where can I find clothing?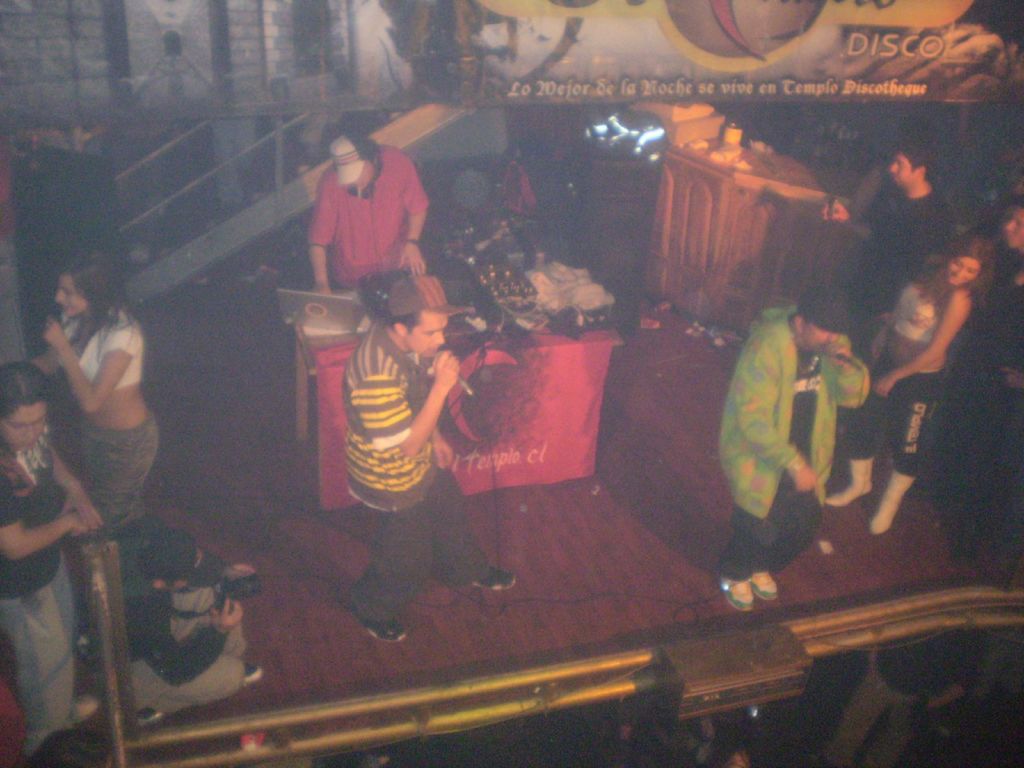
You can find it at [left=852, top=184, right=947, bottom=338].
